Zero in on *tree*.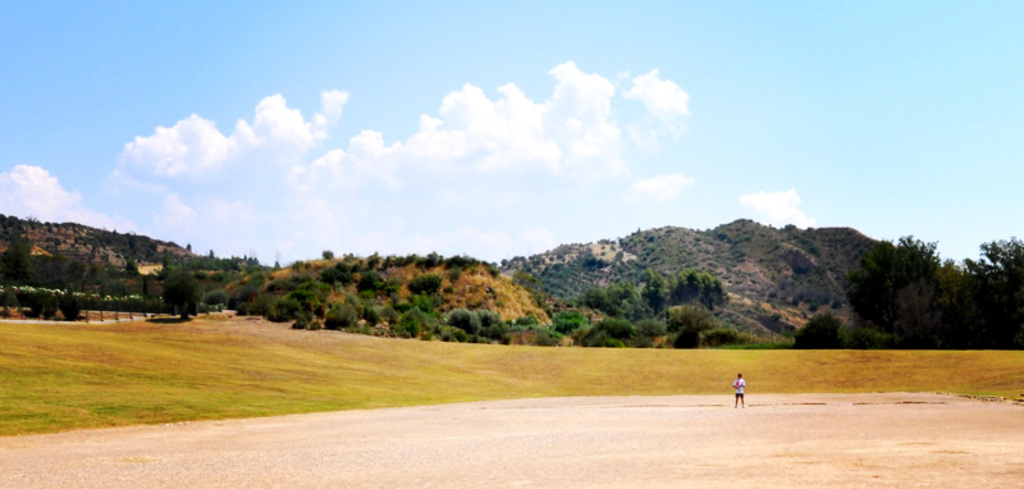
Zeroed in: [275, 284, 325, 326].
